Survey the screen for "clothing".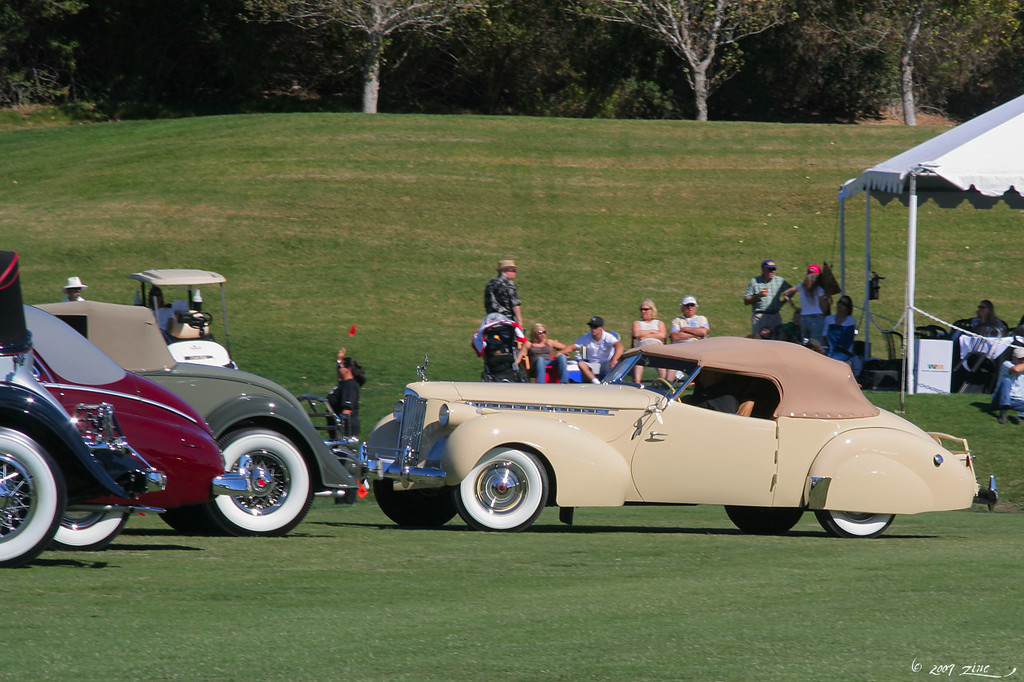
Survey found: bbox(819, 310, 859, 349).
